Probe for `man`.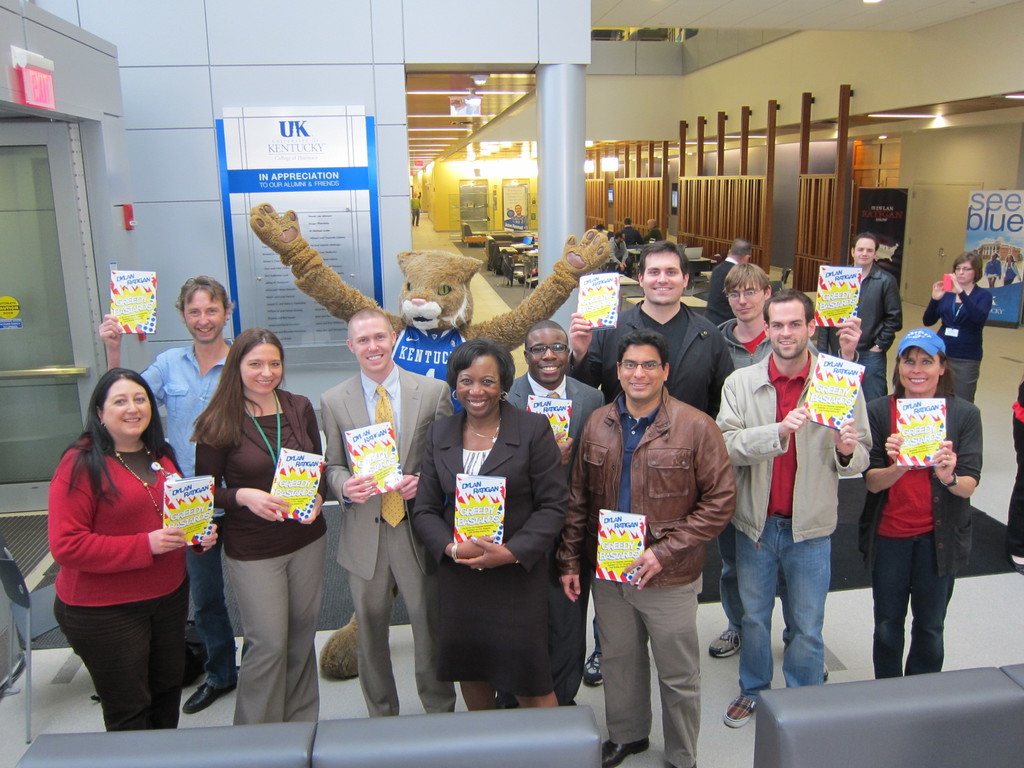
Probe result: 504 204 525 229.
